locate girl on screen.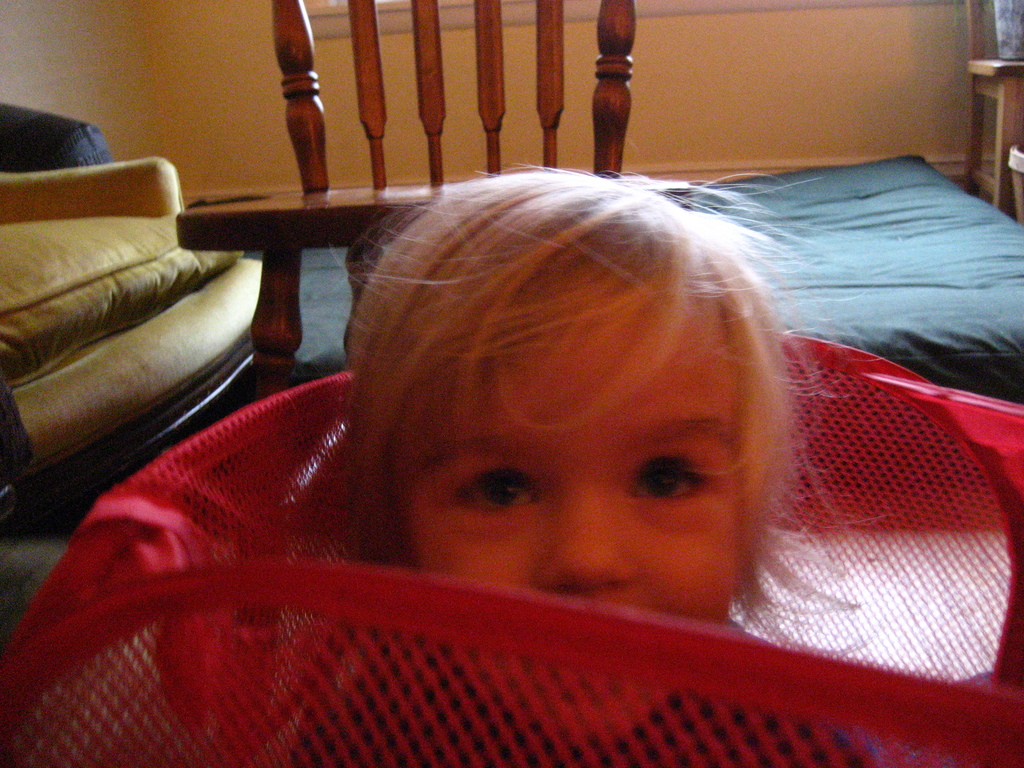
On screen at bbox=(310, 143, 868, 767).
